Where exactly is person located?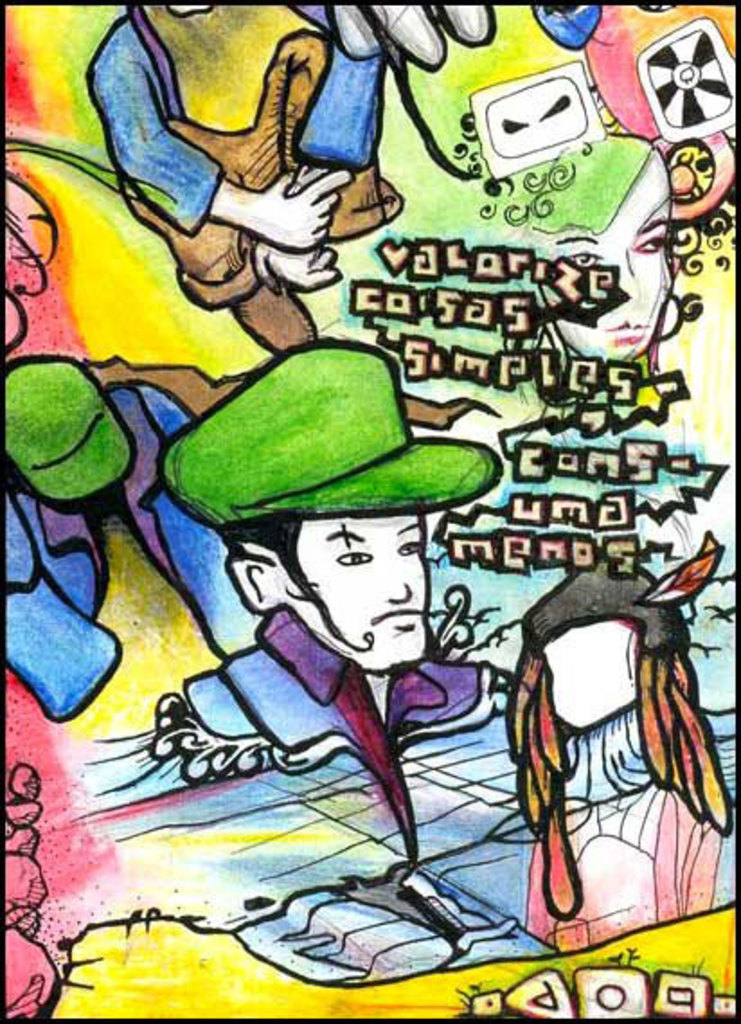
Its bounding box is crop(182, 342, 525, 776).
